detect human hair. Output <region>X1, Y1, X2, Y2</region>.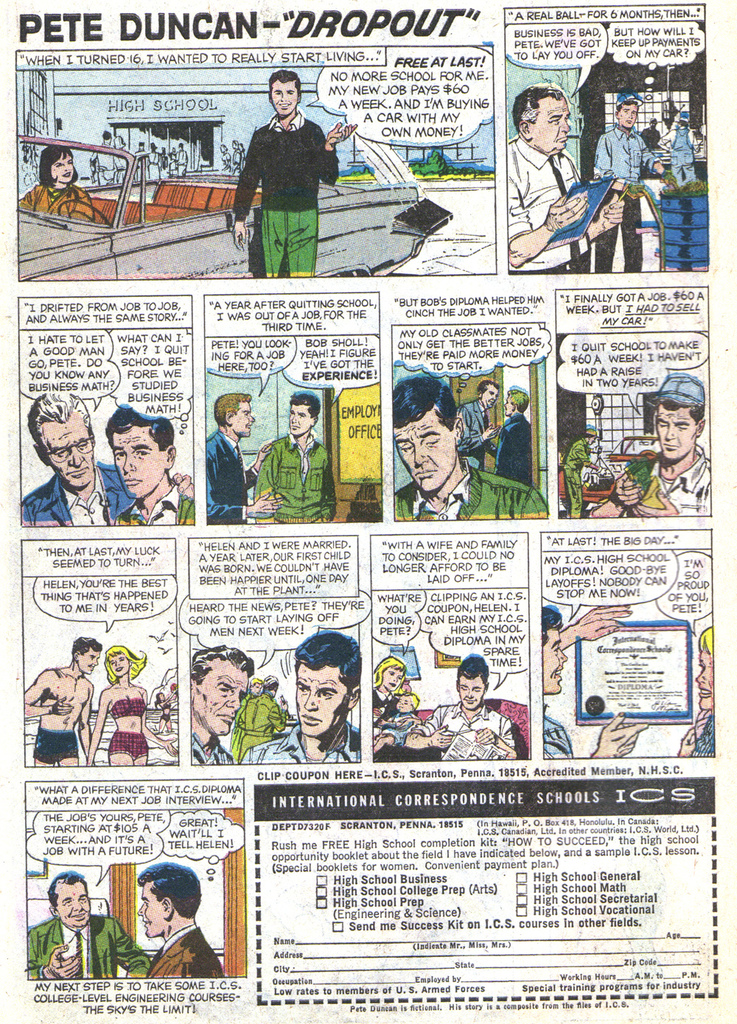
<region>36, 144, 78, 188</region>.
